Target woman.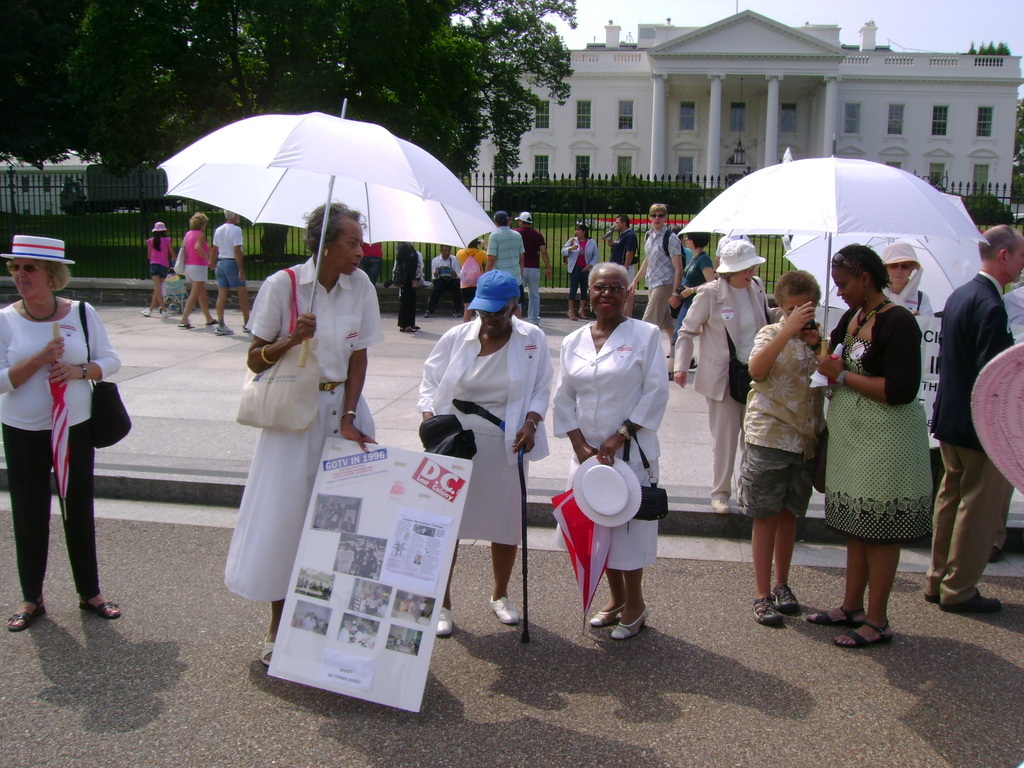
Target region: box=[665, 241, 776, 513].
